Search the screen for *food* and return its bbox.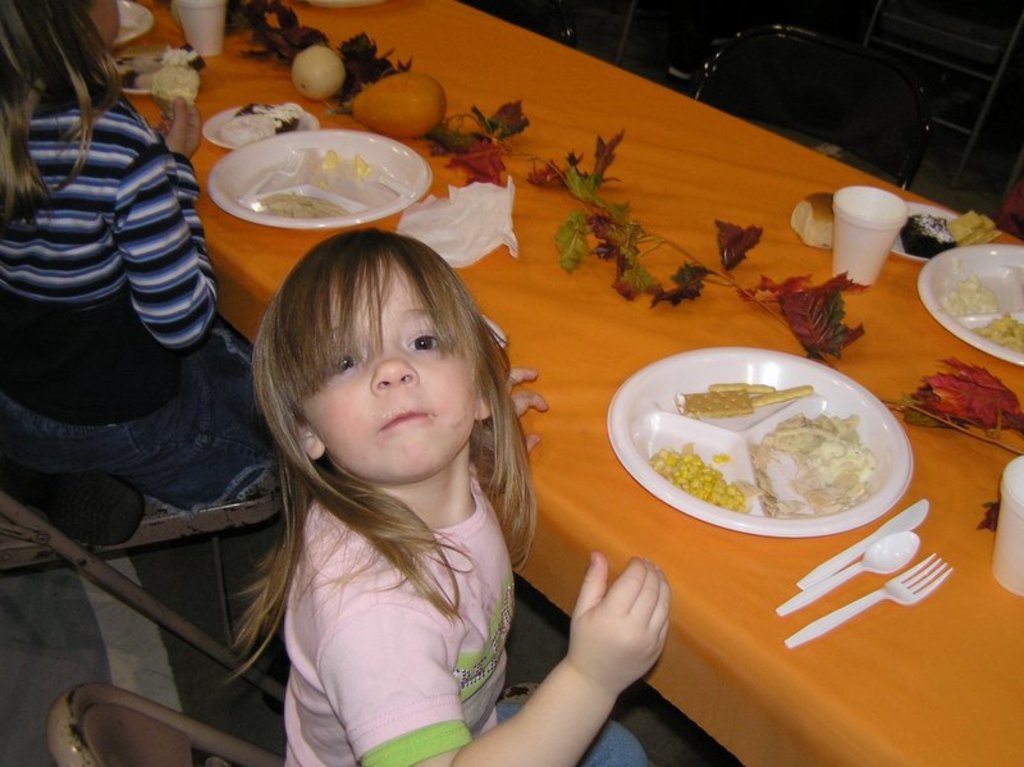
Found: bbox=[216, 100, 310, 150].
